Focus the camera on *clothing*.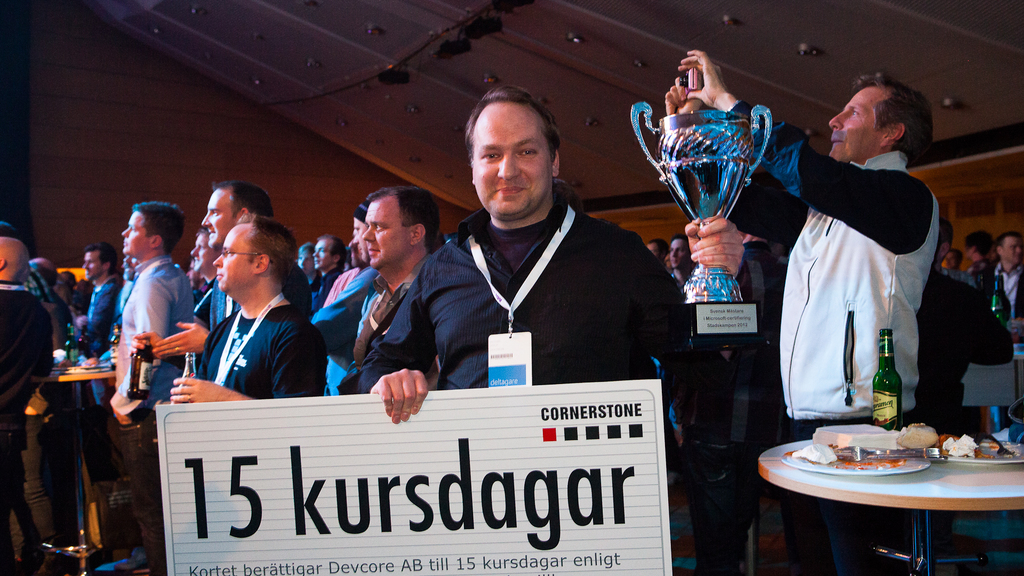
Focus region: box=[314, 261, 385, 386].
